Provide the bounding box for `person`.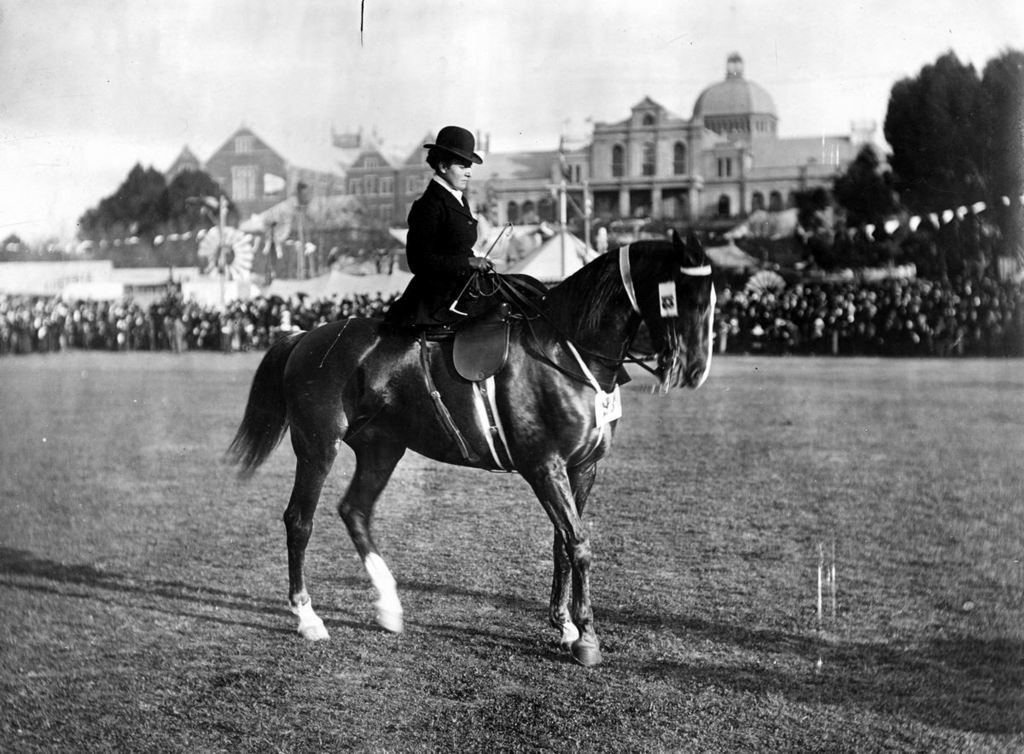
select_region(392, 124, 527, 314).
